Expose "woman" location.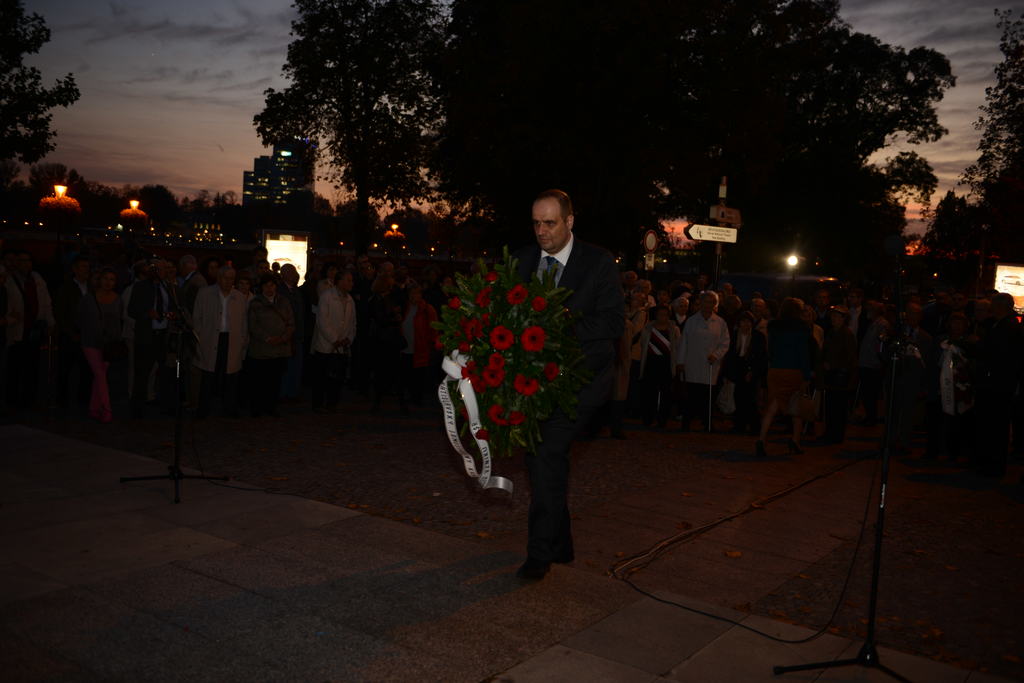
Exposed at [758, 298, 817, 457].
